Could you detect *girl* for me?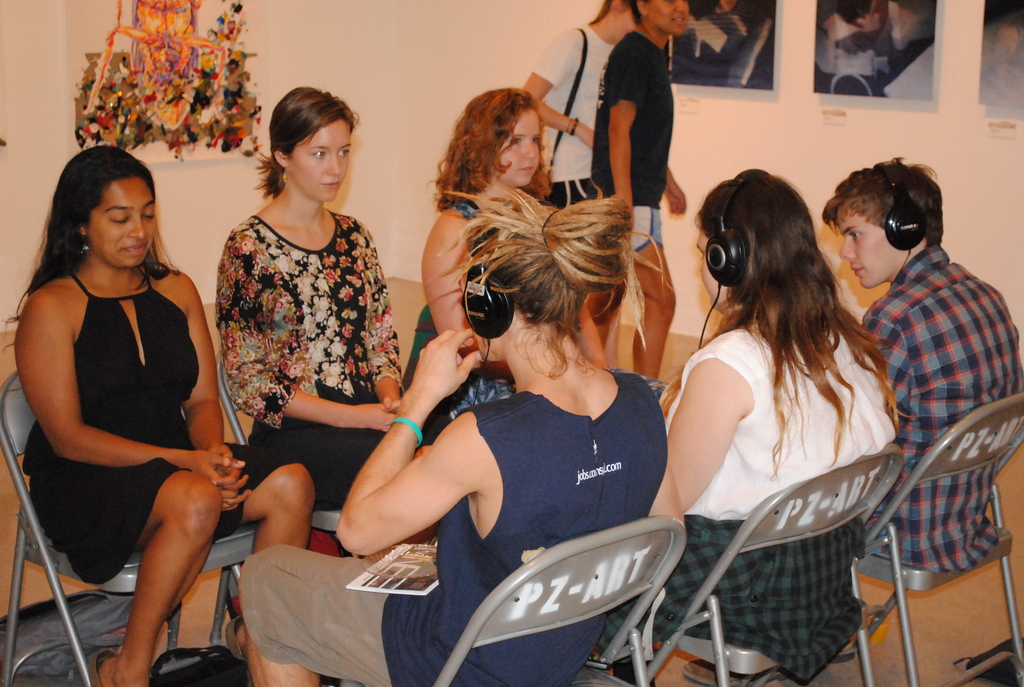
Detection result: box=[0, 144, 315, 686].
